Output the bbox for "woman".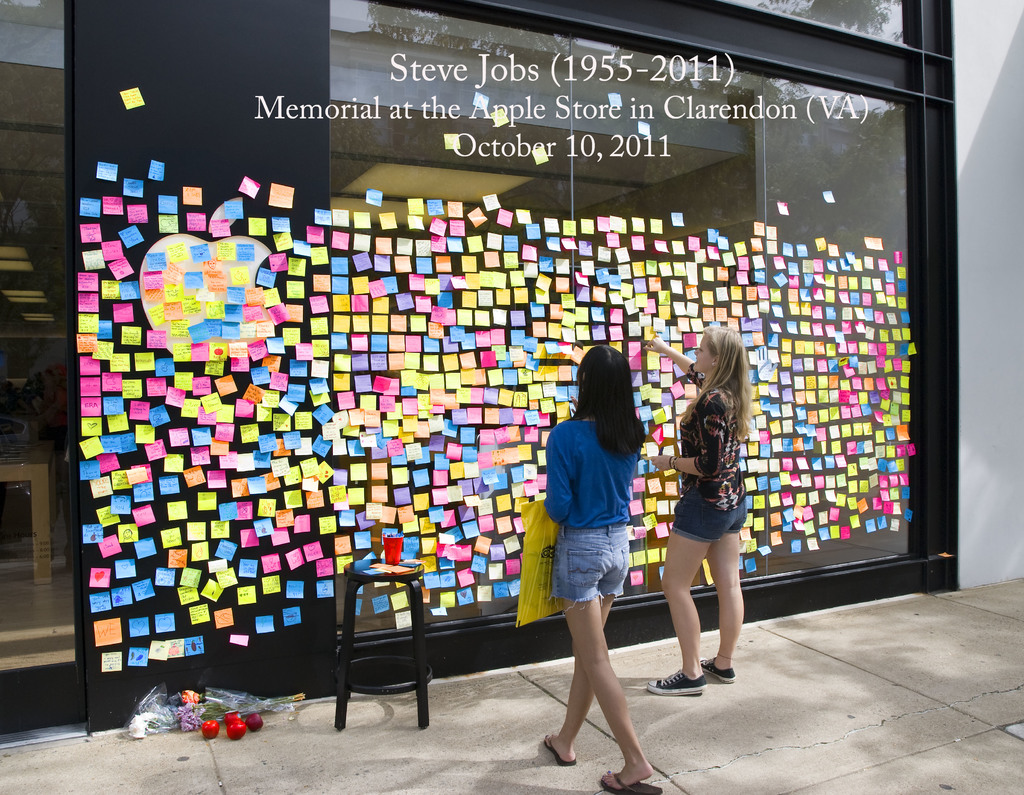
660/320/778/700.
